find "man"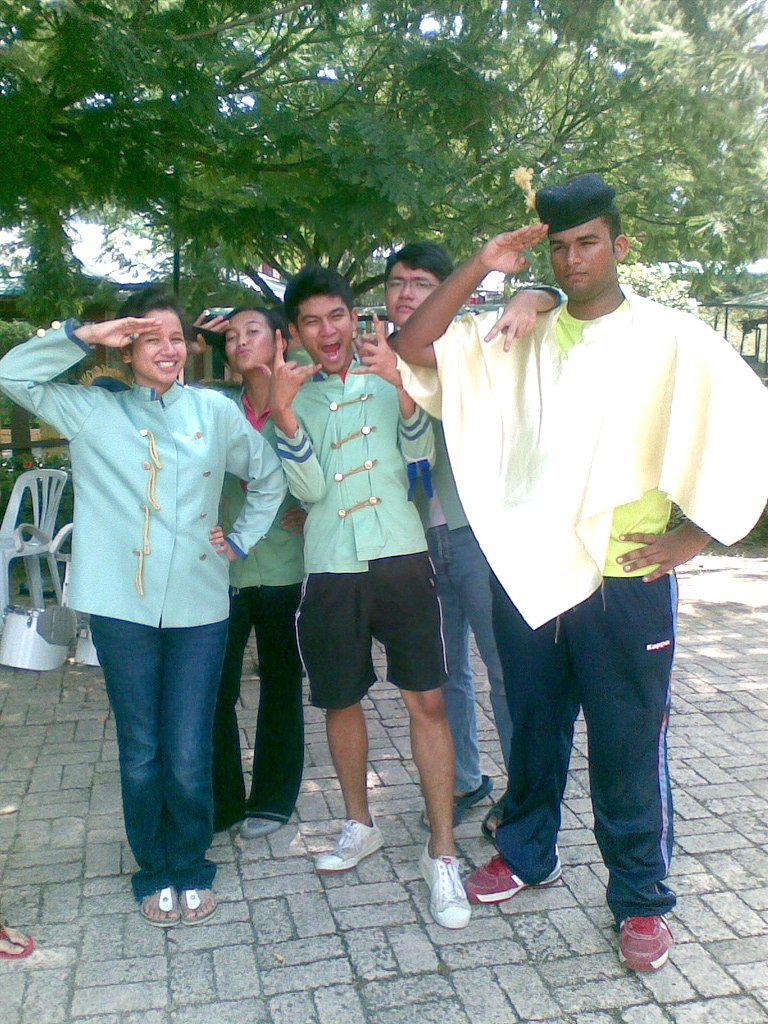
256,263,473,932
